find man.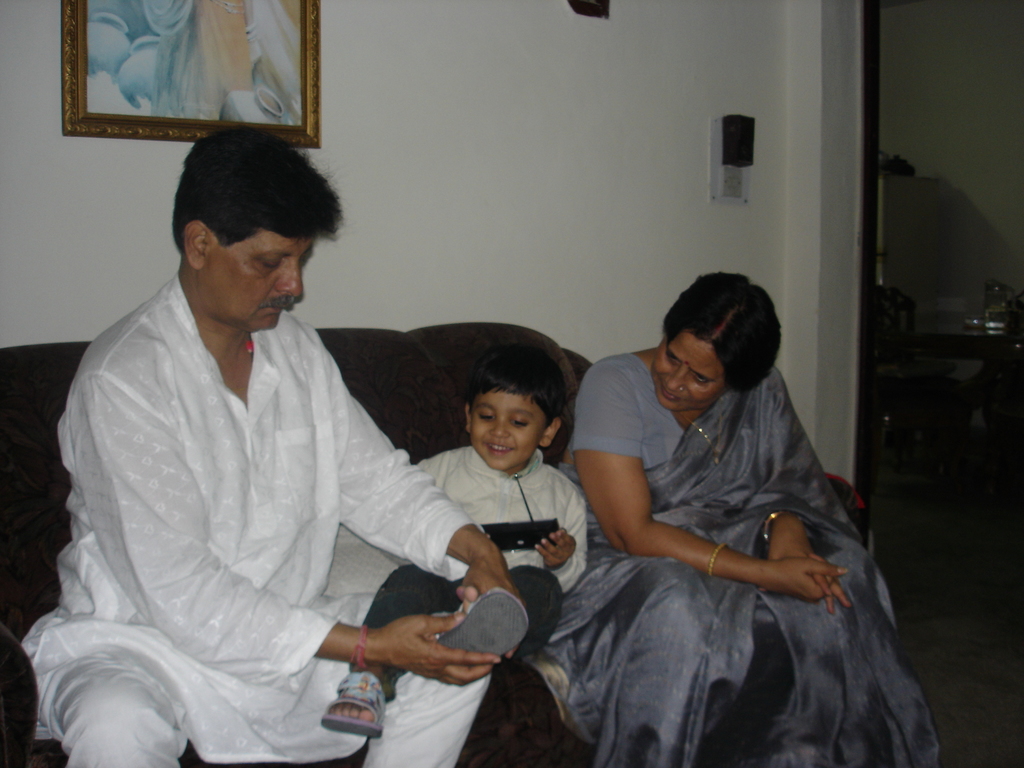
[x1=20, y1=129, x2=522, y2=767].
